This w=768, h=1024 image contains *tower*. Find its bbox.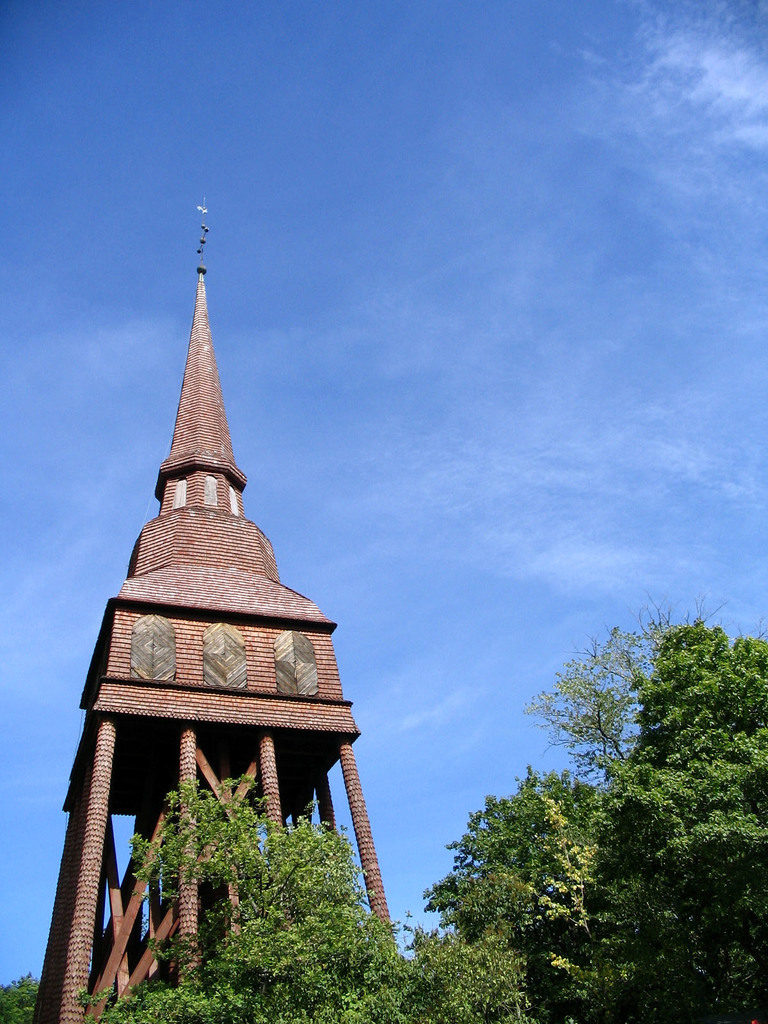
detection(46, 201, 378, 939).
